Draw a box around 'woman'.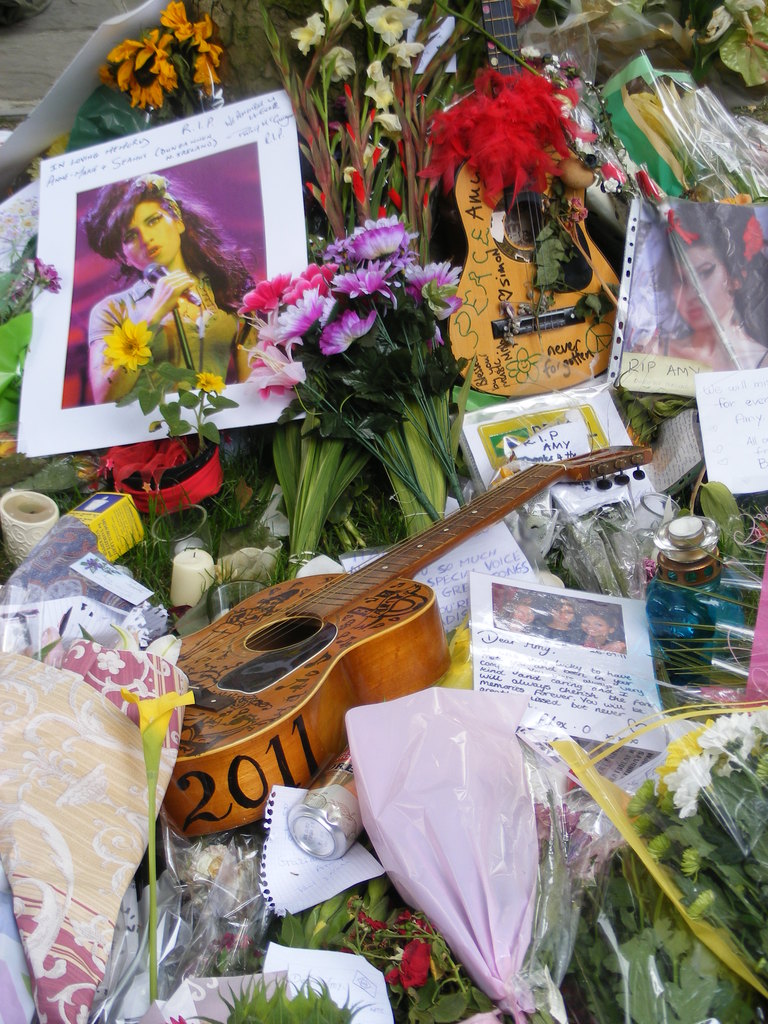
pyautogui.locateOnScreen(79, 168, 250, 423).
